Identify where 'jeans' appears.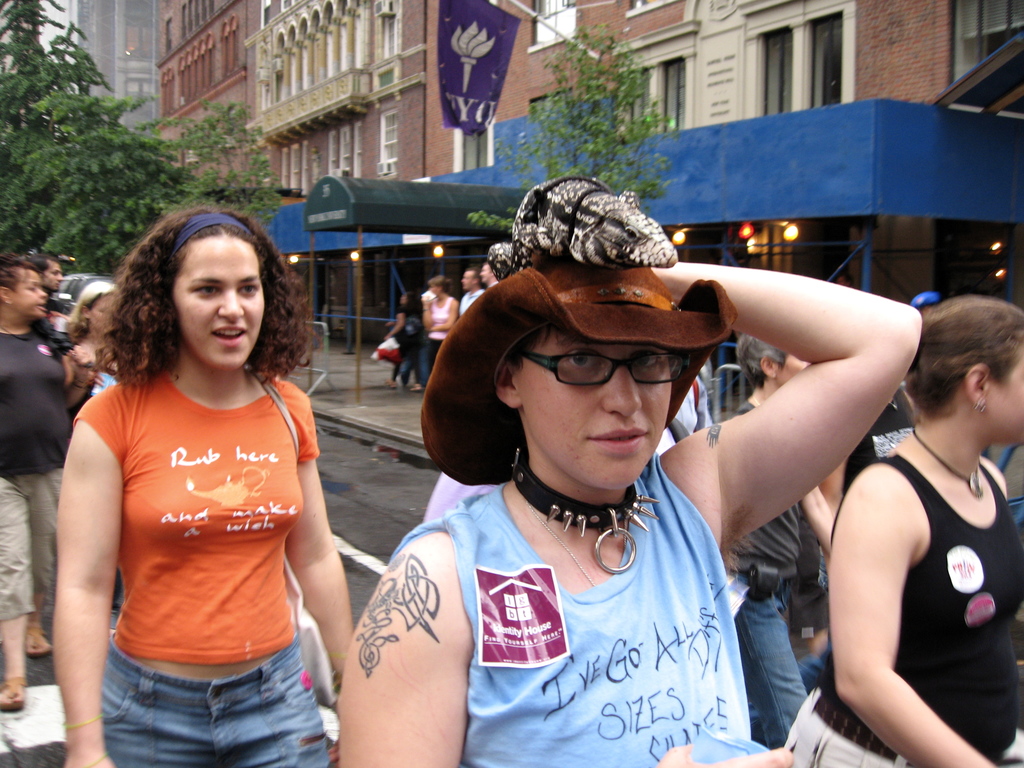
Appears at bbox(79, 638, 323, 765).
